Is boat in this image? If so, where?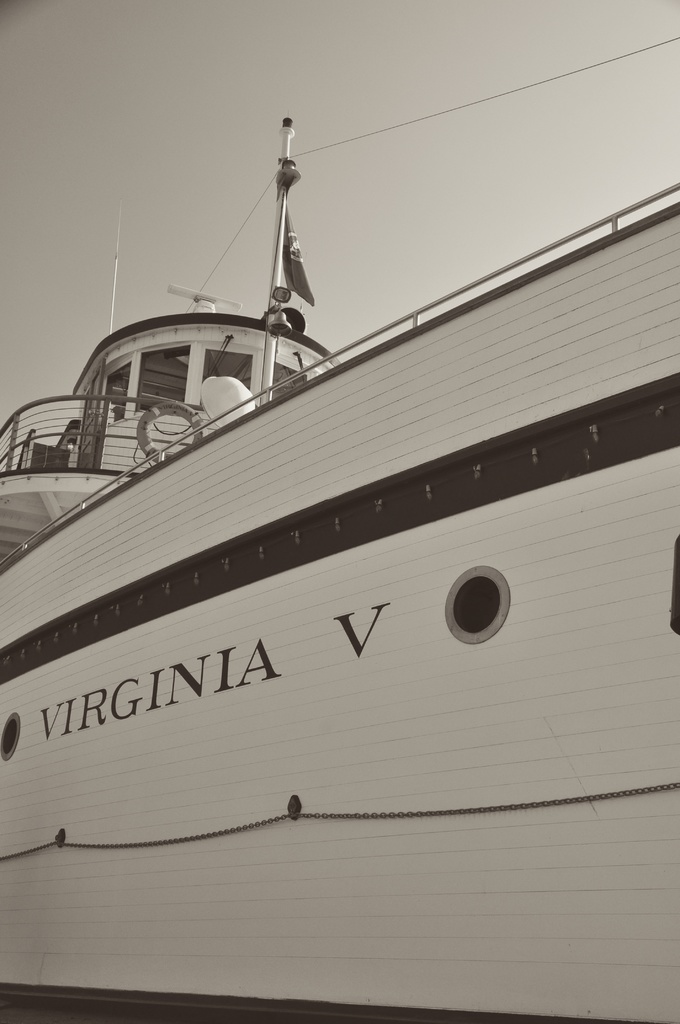
Yes, at rect(0, 97, 671, 999).
